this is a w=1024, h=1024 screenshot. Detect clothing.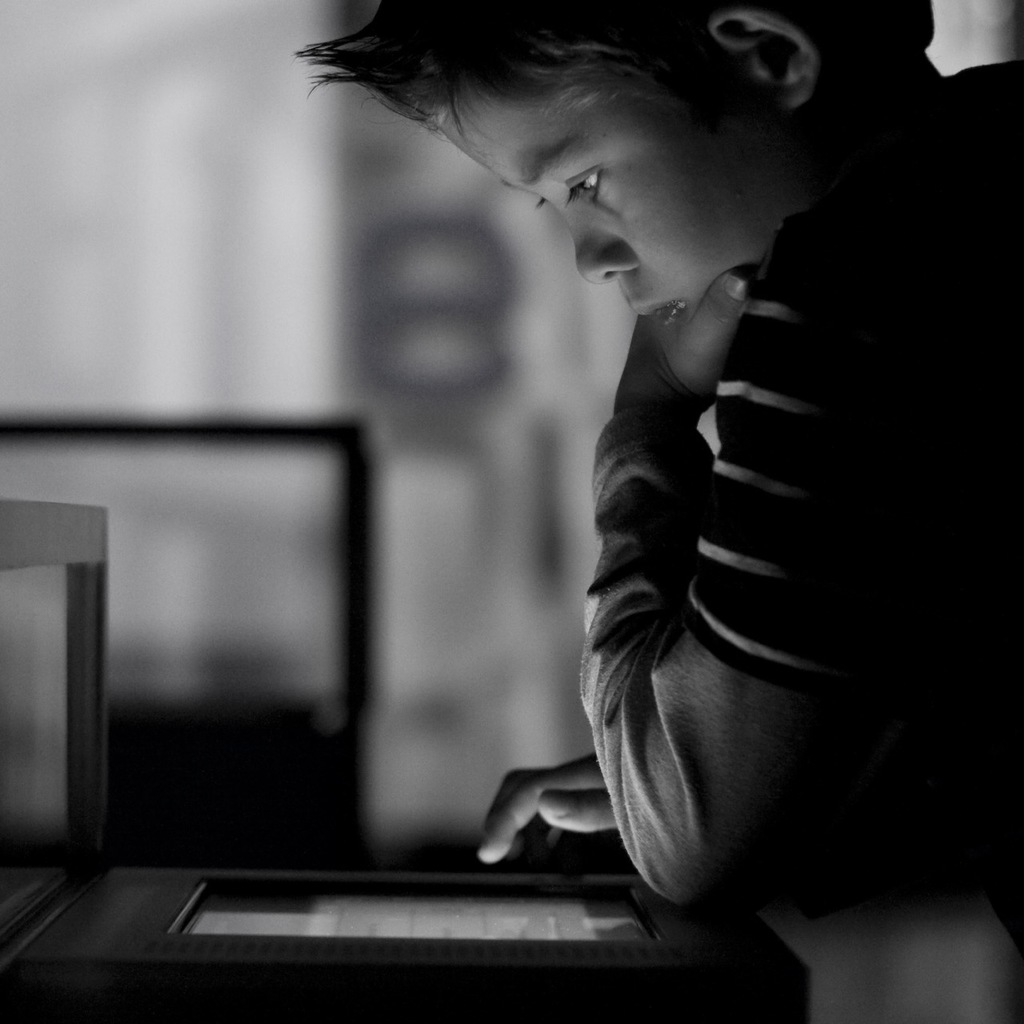
bbox(570, 56, 1023, 927).
